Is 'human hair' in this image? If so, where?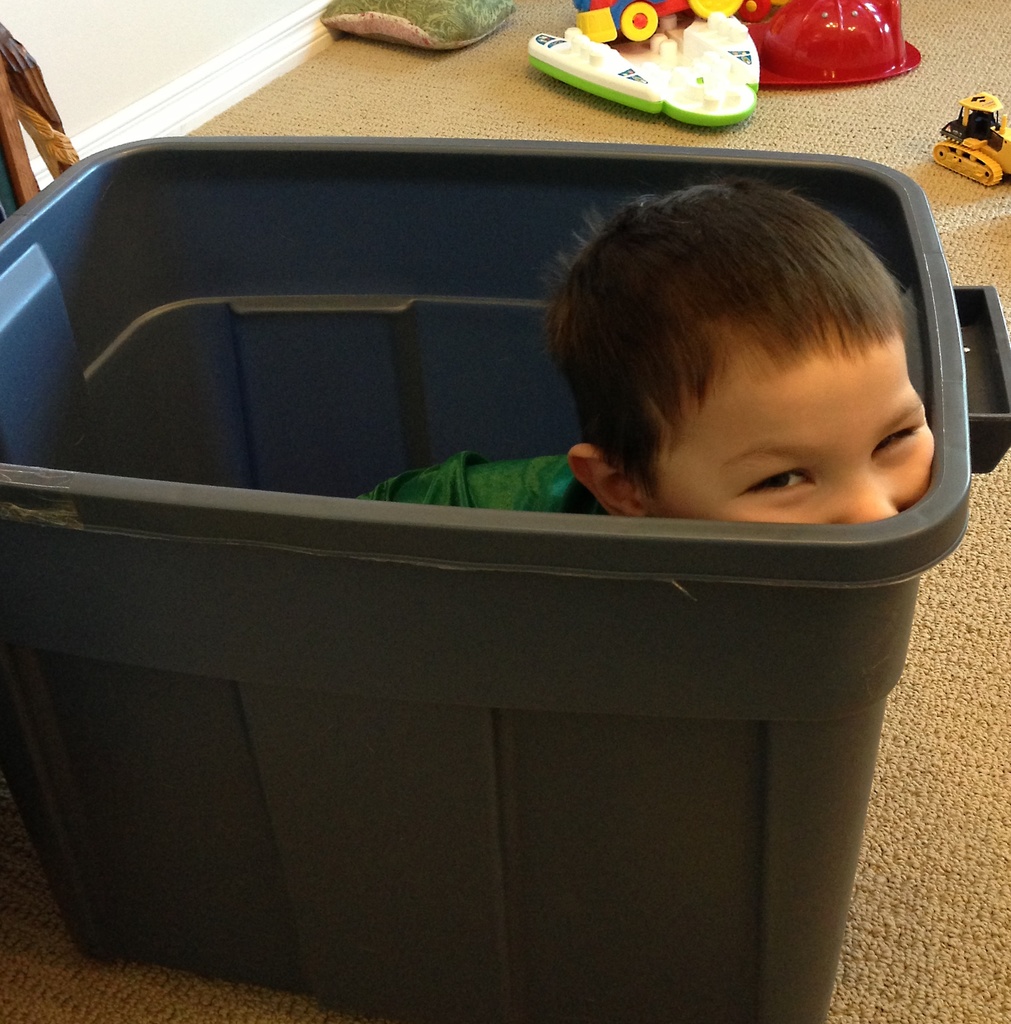
Yes, at box(514, 151, 953, 512).
